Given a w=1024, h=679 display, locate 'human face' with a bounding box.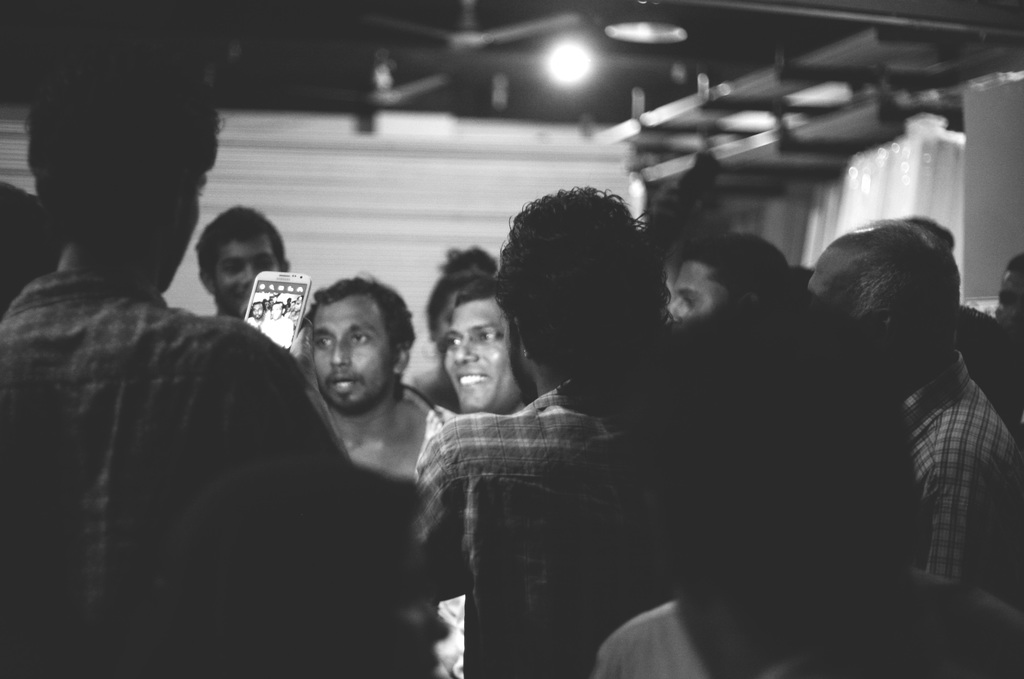
Located: [x1=668, y1=260, x2=729, y2=318].
